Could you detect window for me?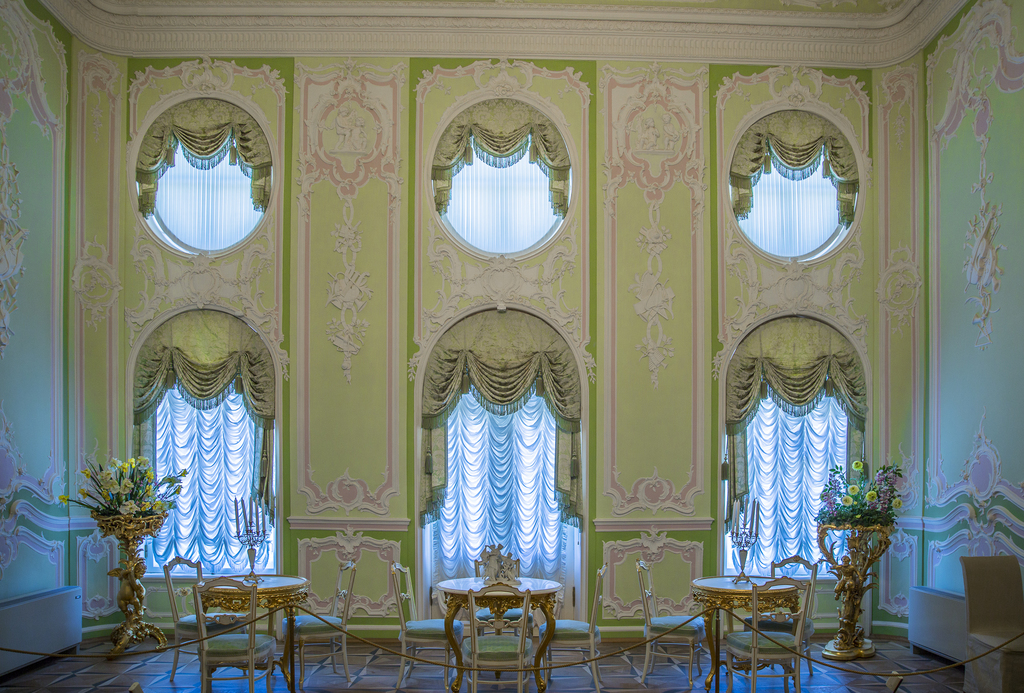
Detection result: [423,77,580,264].
